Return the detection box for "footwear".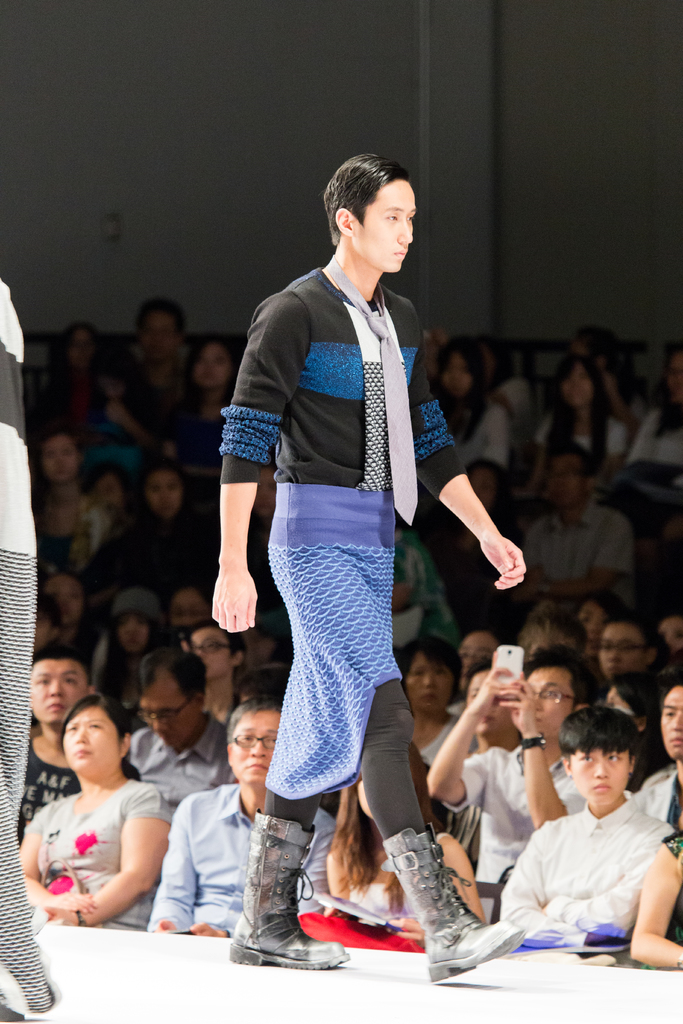
{"x1": 387, "y1": 820, "x2": 525, "y2": 981}.
